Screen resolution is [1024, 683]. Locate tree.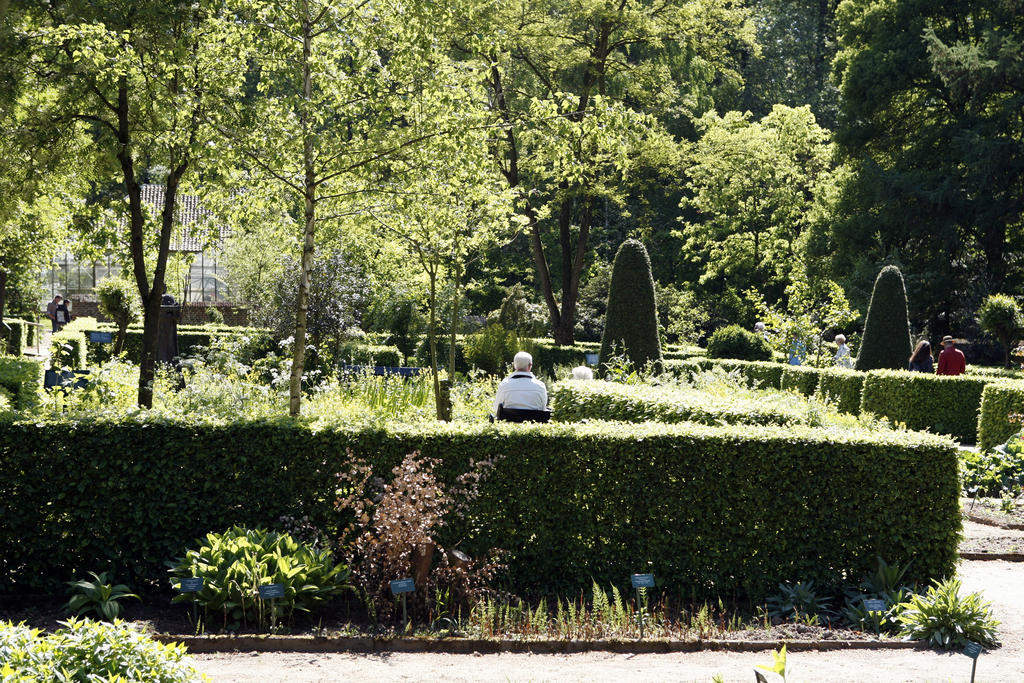
(x1=725, y1=0, x2=851, y2=126).
